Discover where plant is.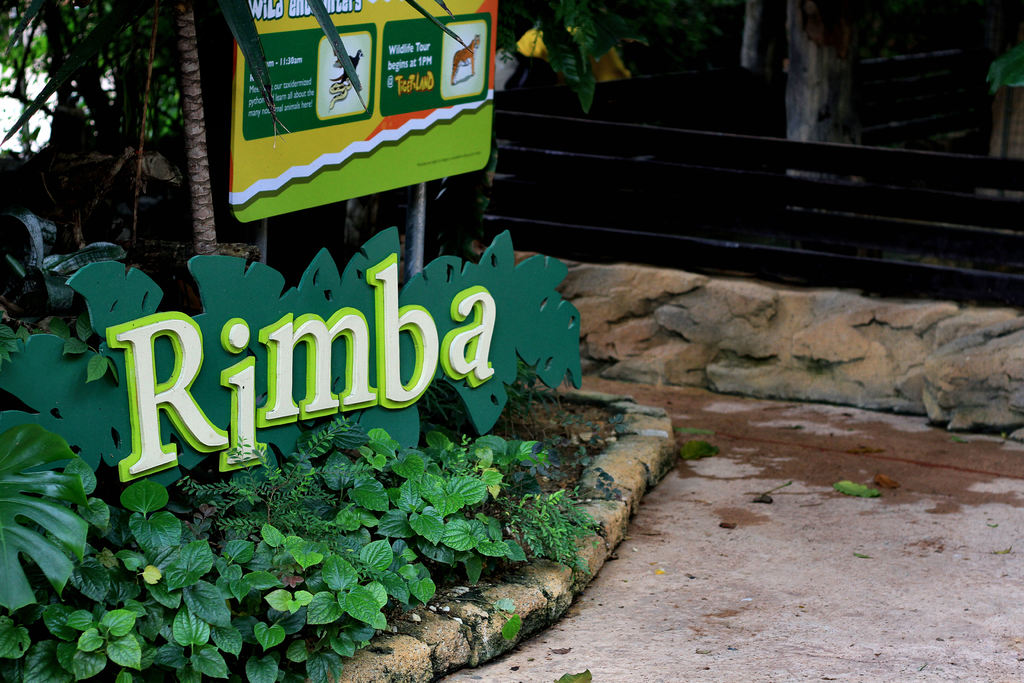
Discovered at [174, 393, 353, 576].
